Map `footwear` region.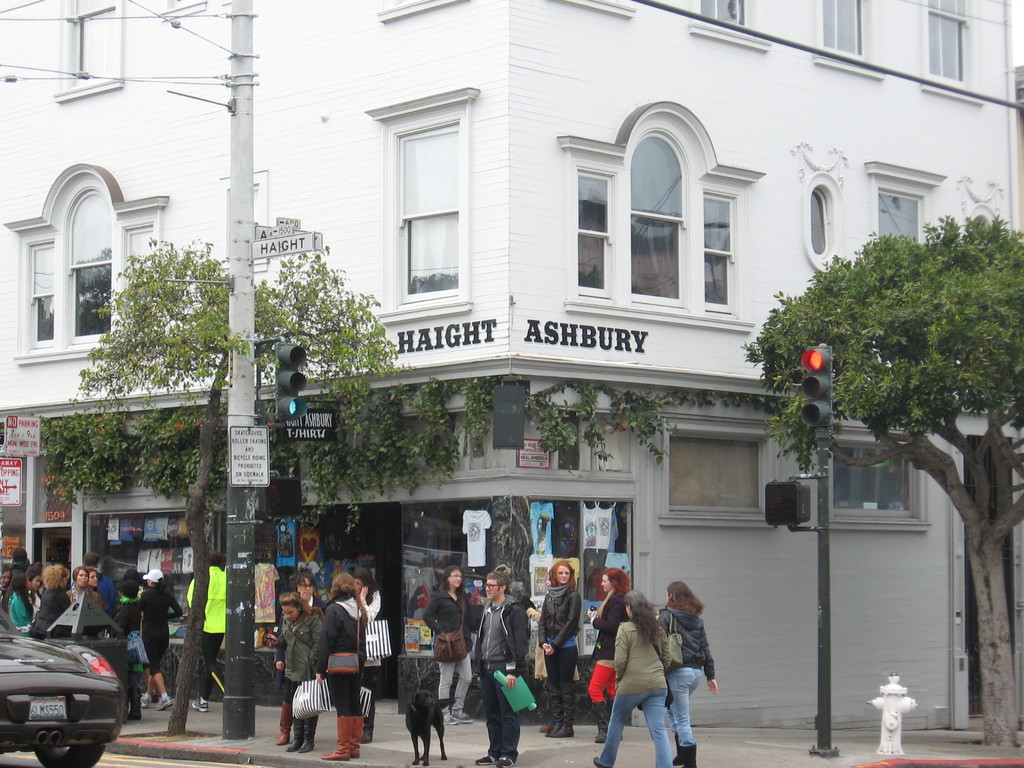
Mapped to <bbox>290, 716, 301, 750</bbox>.
